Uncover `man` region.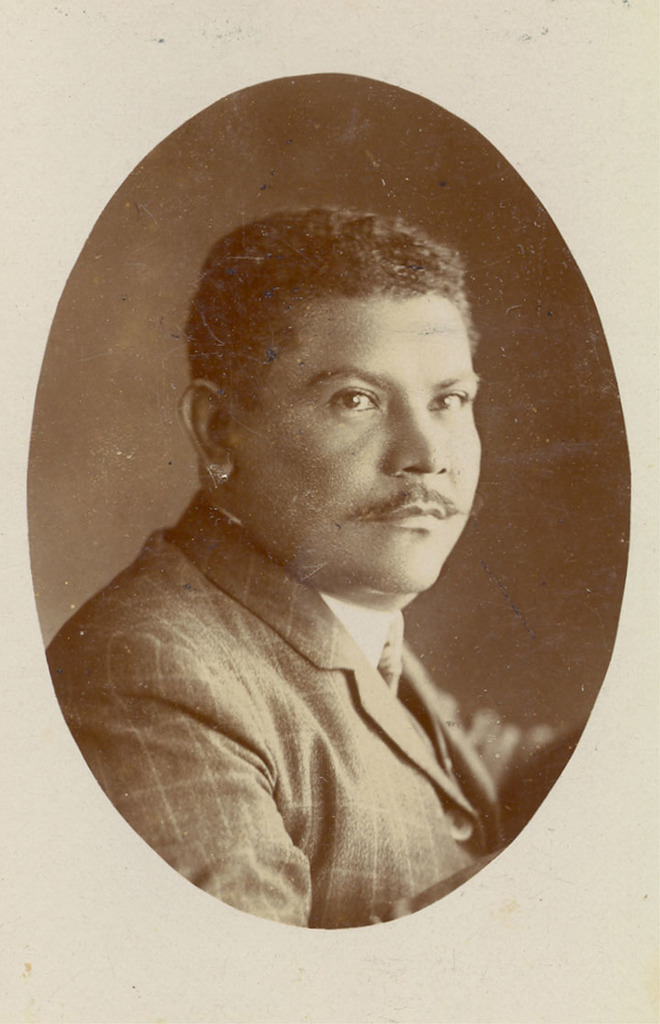
Uncovered: 76,309,567,917.
